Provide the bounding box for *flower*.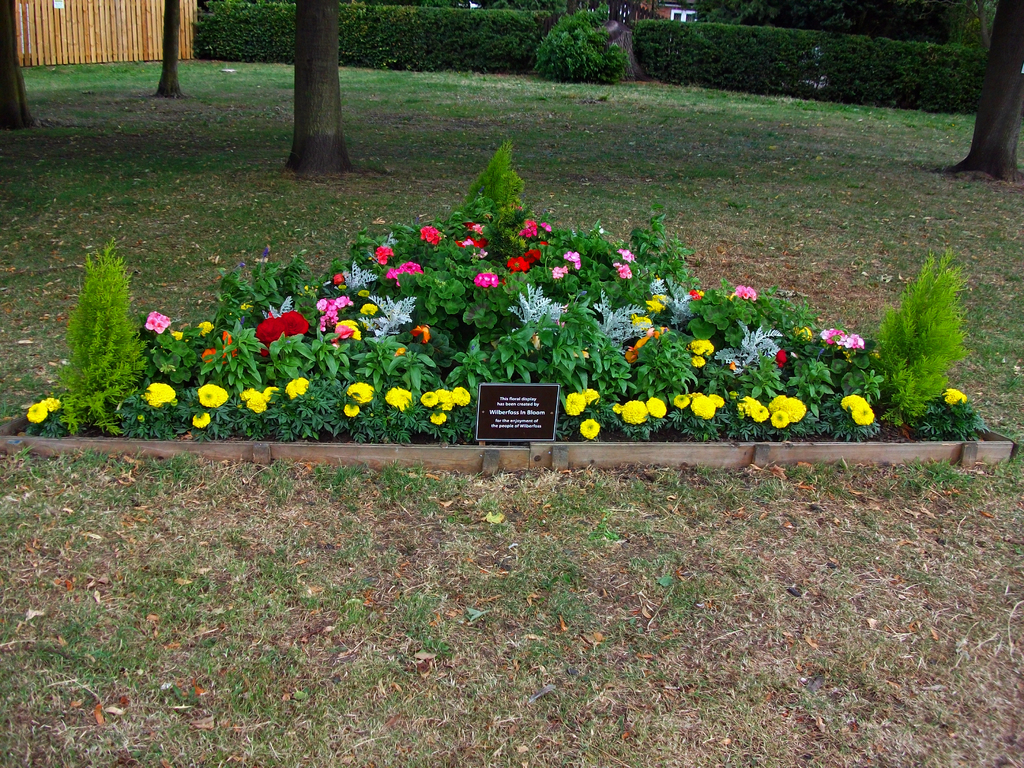
[428, 410, 451, 426].
